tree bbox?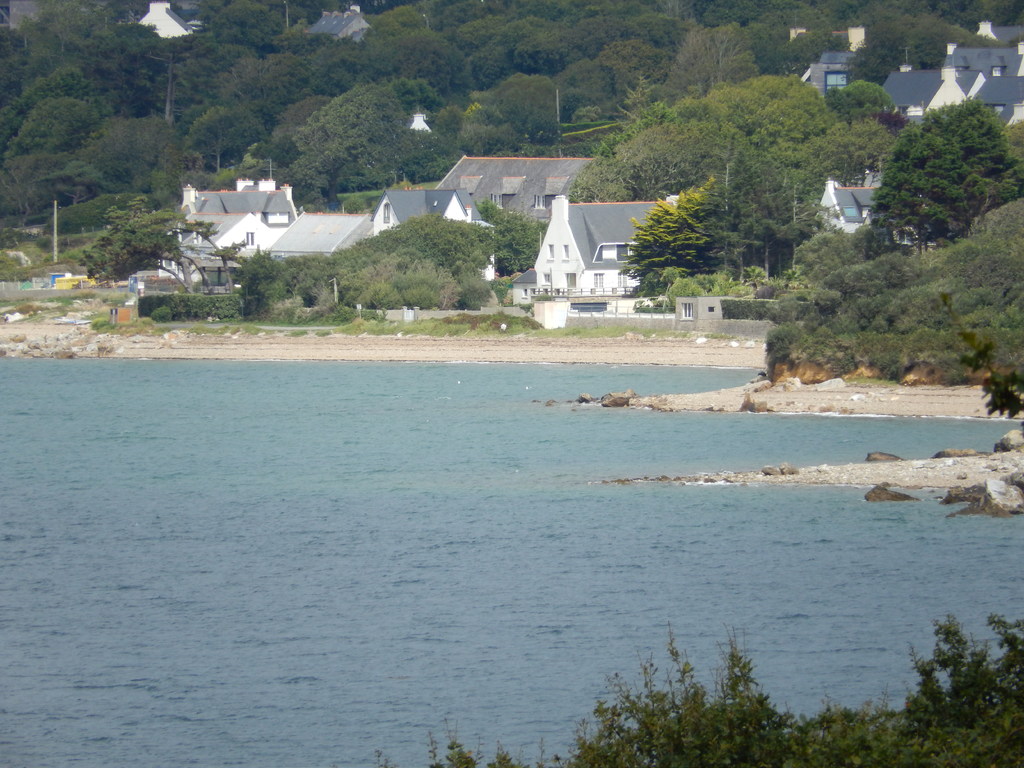
box=[772, 202, 1023, 400]
